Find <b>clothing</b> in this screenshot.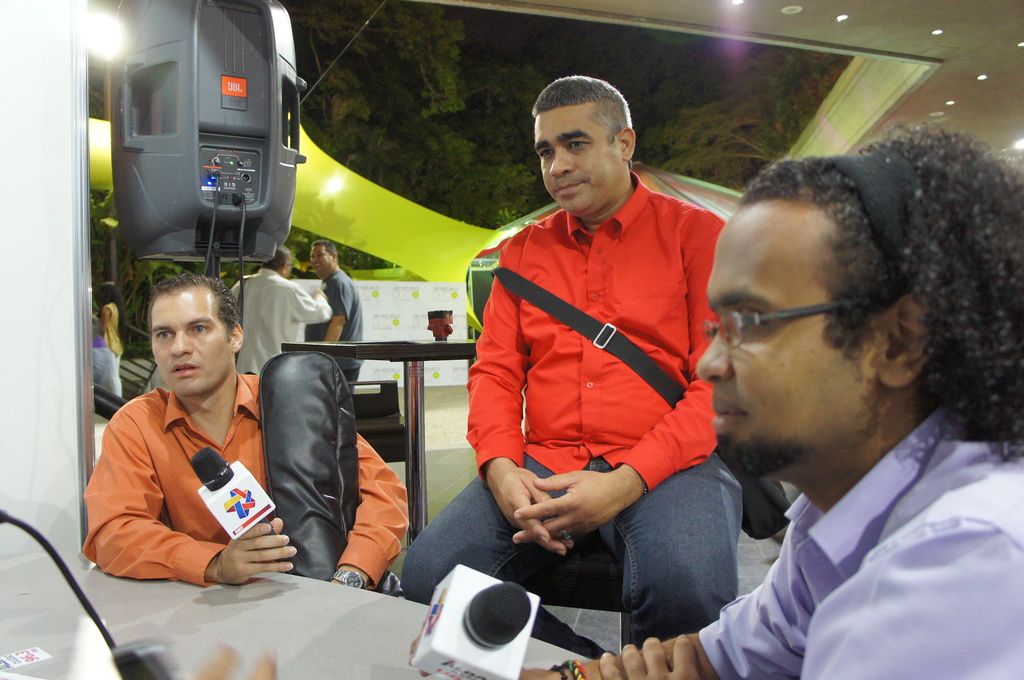
The bounding box for <b>clothing</b> is box=[409, 193, 728, 625].
